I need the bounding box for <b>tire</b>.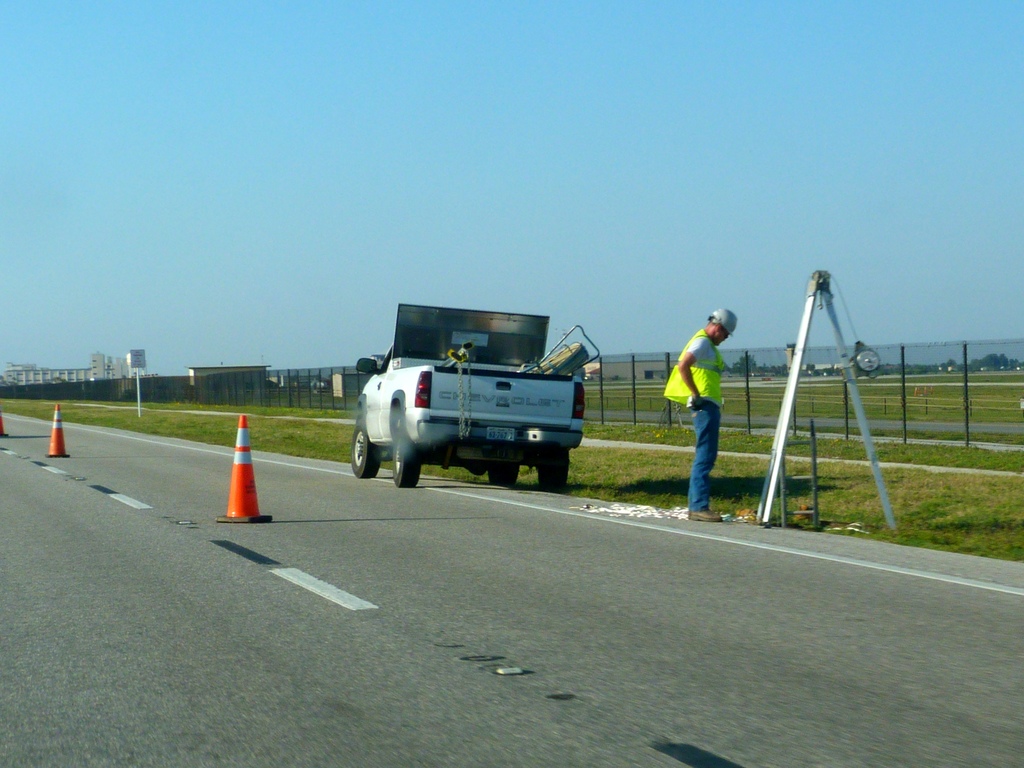
Here it is: detection(483, 461, 525, 487).
